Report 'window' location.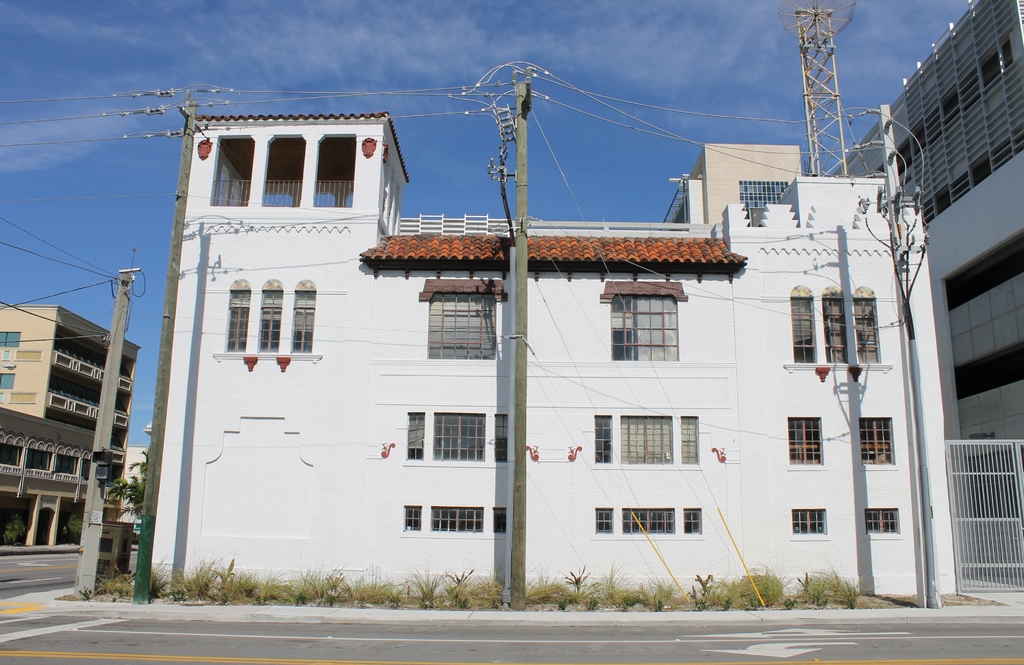
Report: 769,409,829,473.
